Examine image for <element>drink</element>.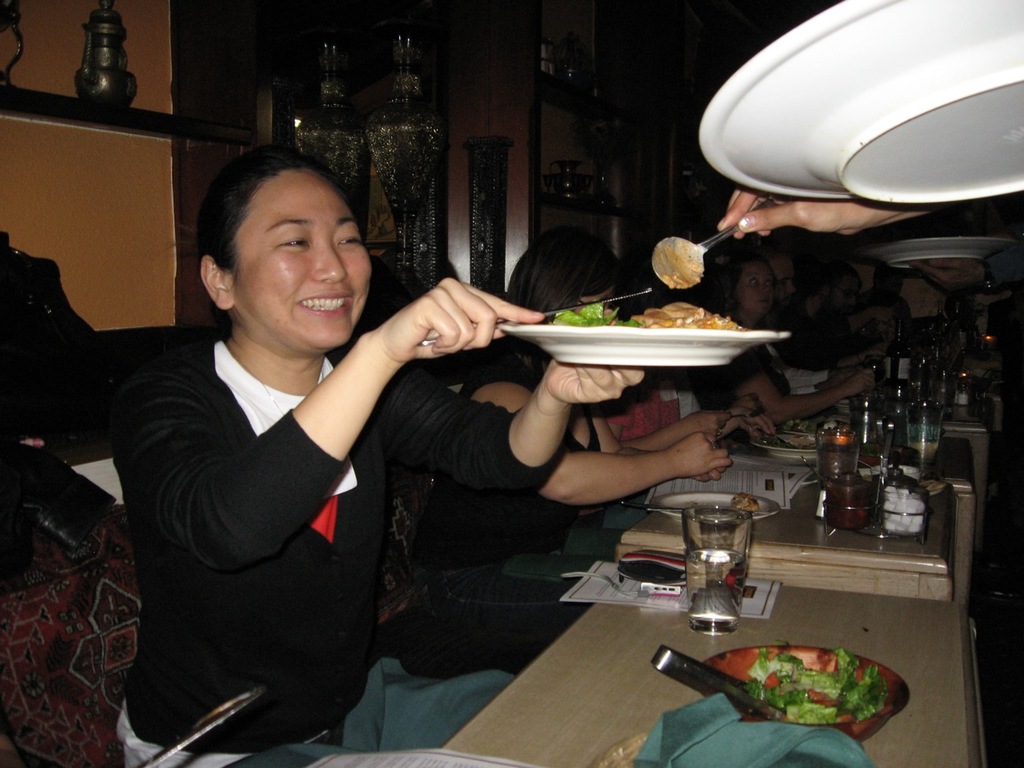
Examination result: [818, 448, 858, 486].
